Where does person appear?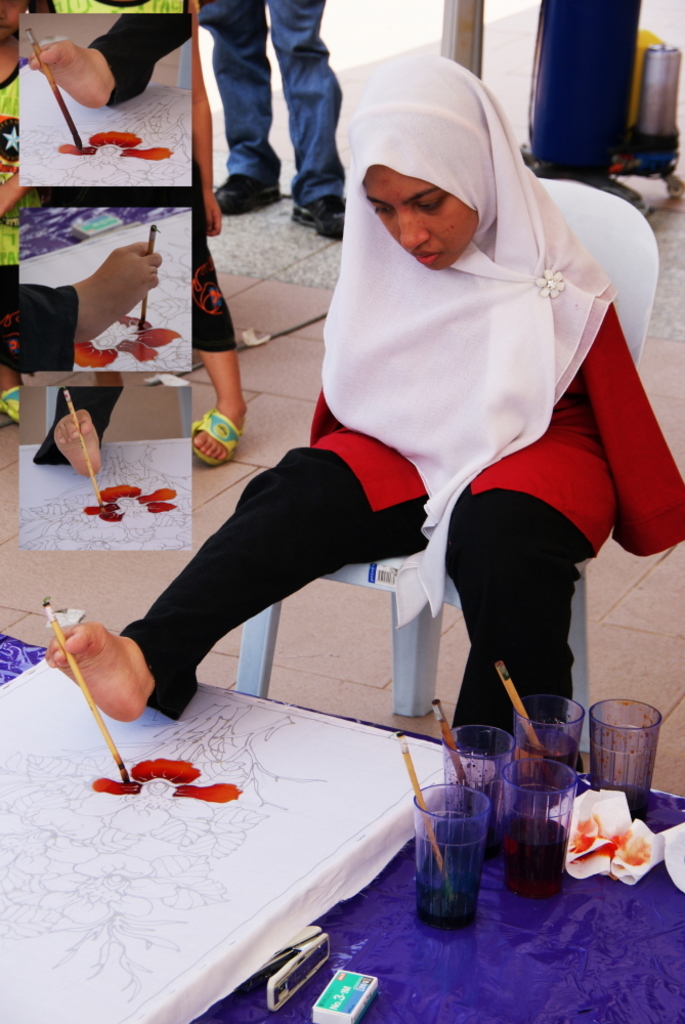
Appears at [85, 120, 597, 805].
